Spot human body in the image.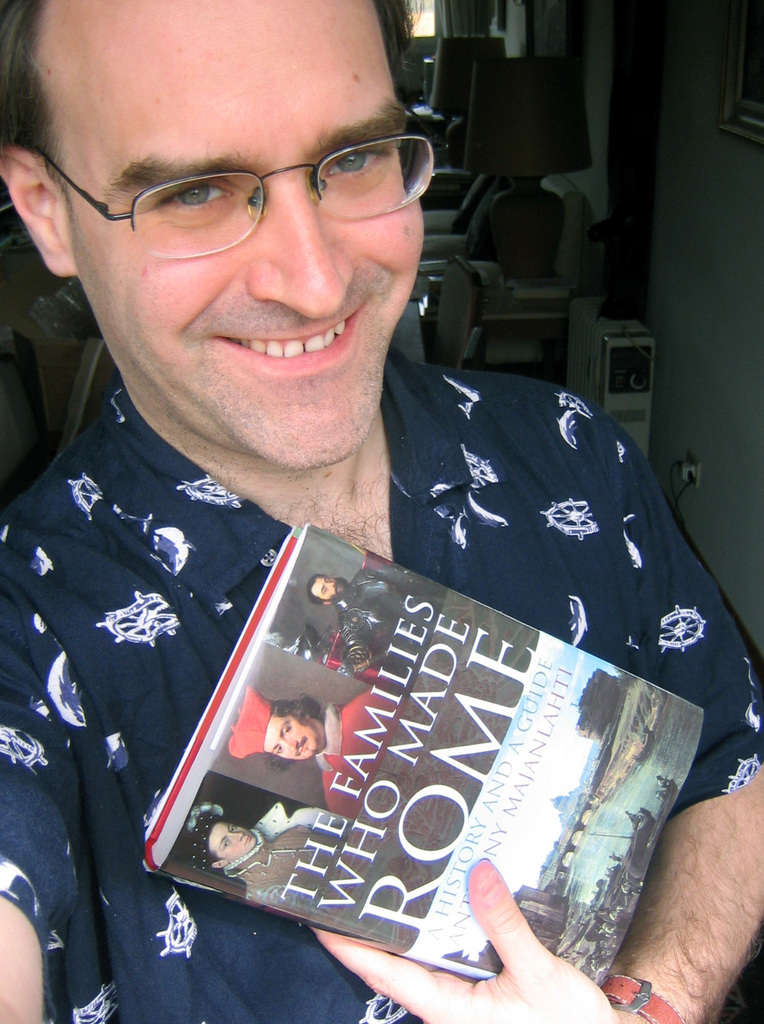
human body found at rect(206, 684, 399, 817).
